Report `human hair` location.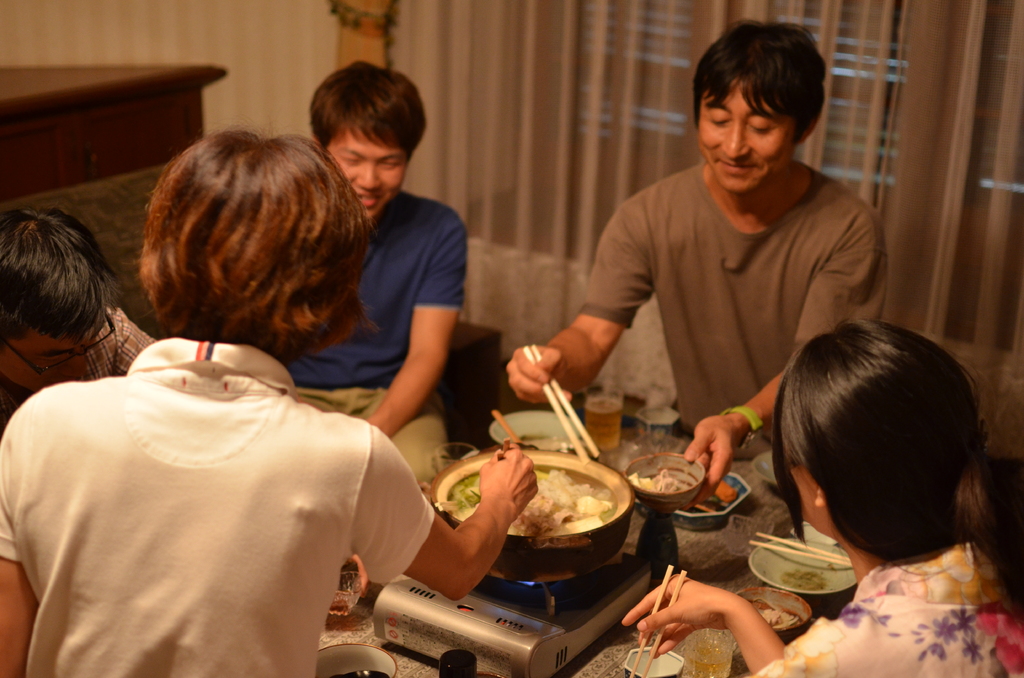
Report: l=771, t=316, r=1023, b=599.
